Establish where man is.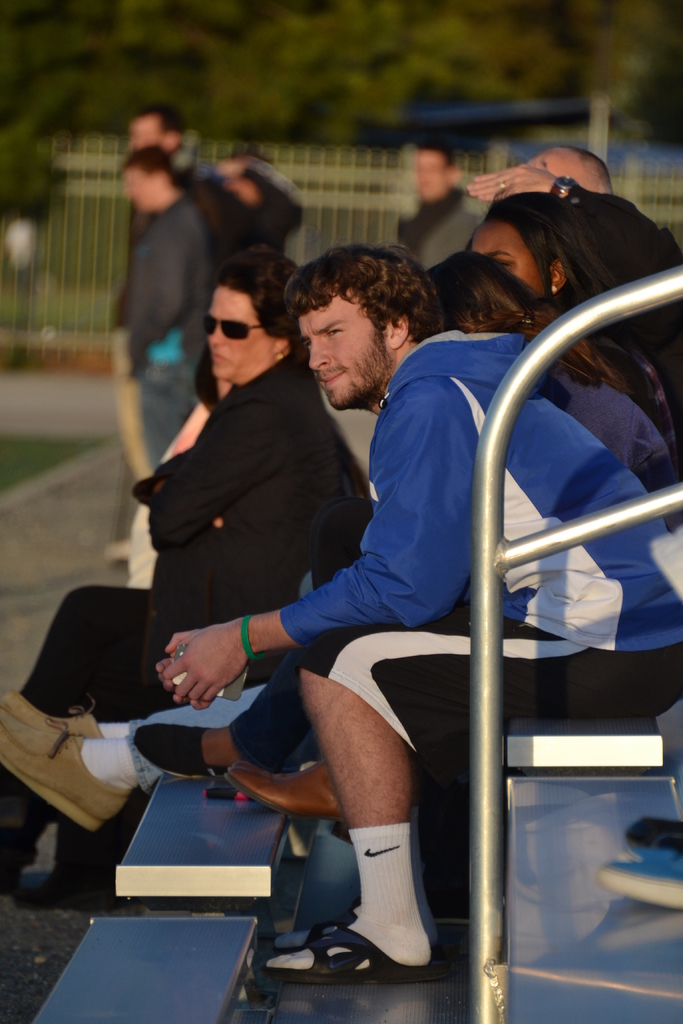
Established at bbox(393, 140, 507, 293).
